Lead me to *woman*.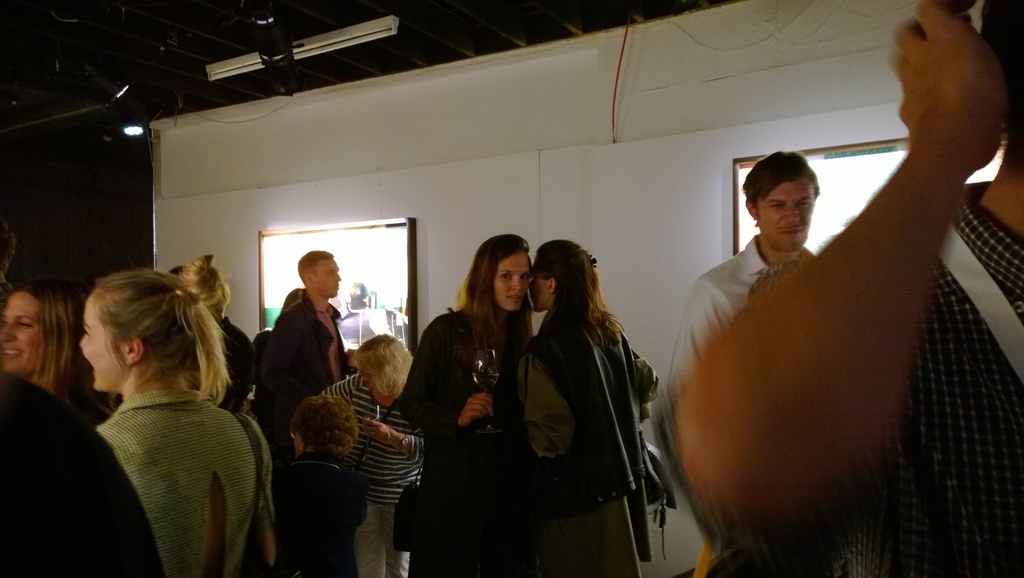
Lead to {"left": 0, "top": 280, "right": 126, "bottom": 434}.
